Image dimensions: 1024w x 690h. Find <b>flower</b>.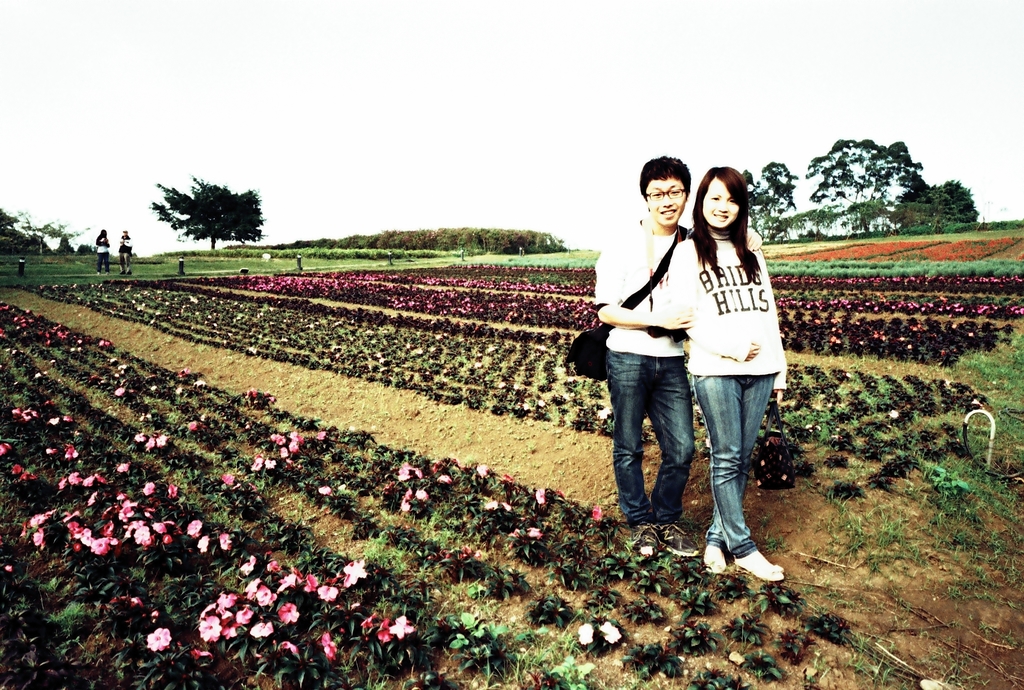
(left=220, top=532, right=232, bottom=552).
